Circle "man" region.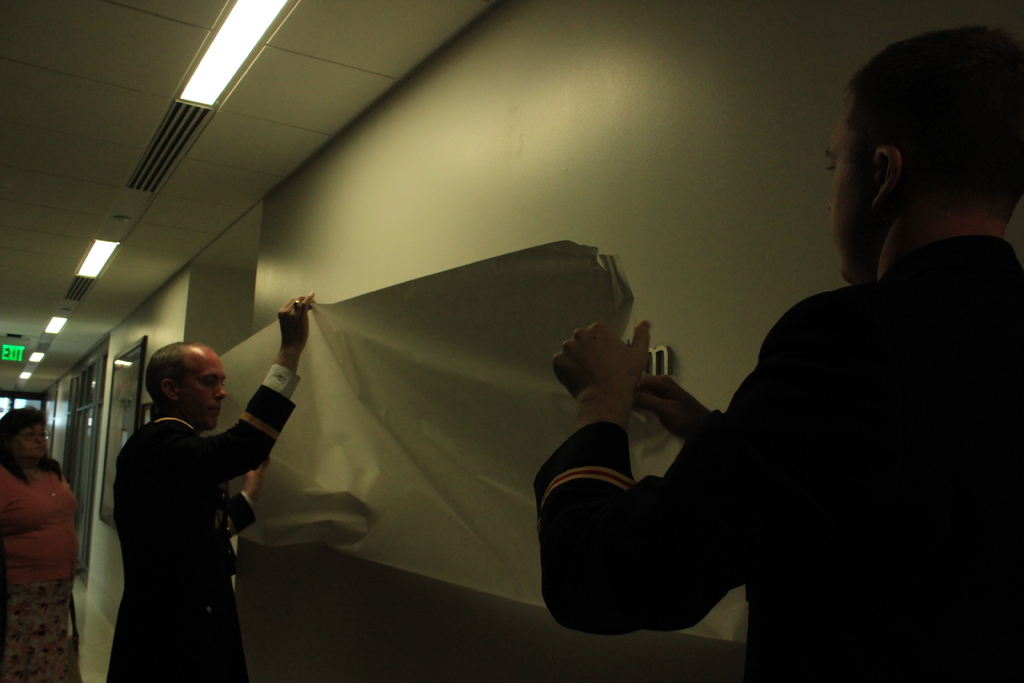
Region: bbox(90, 318, 292, 661).
